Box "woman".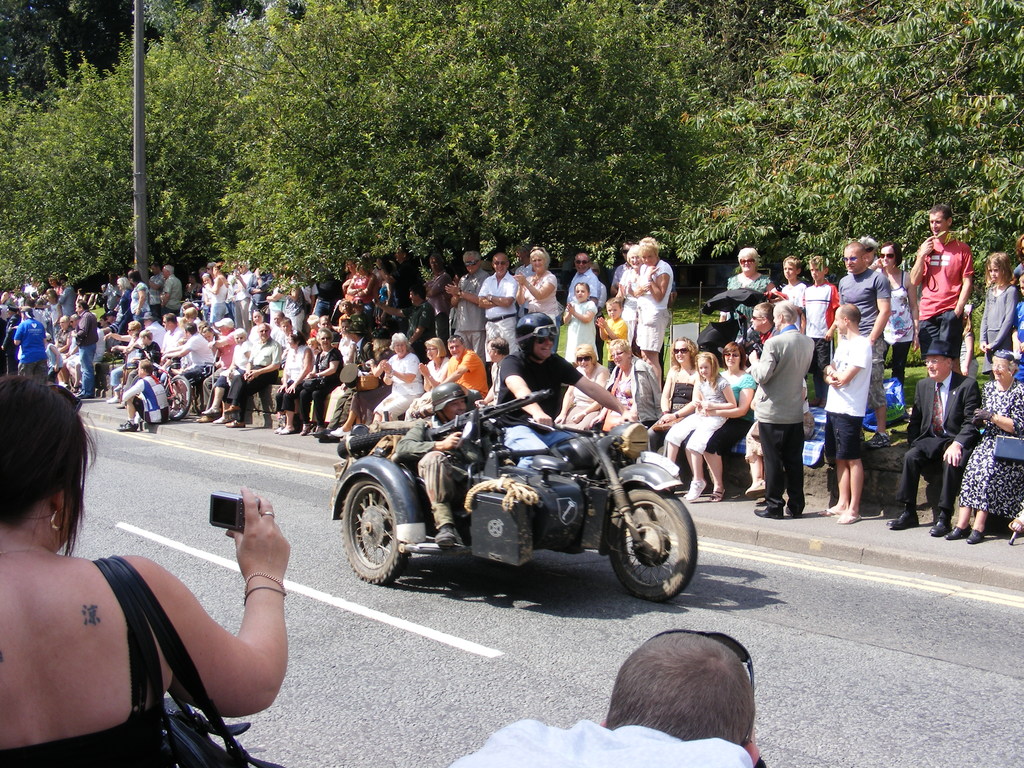
select_region(300, 329, 346, 426).
